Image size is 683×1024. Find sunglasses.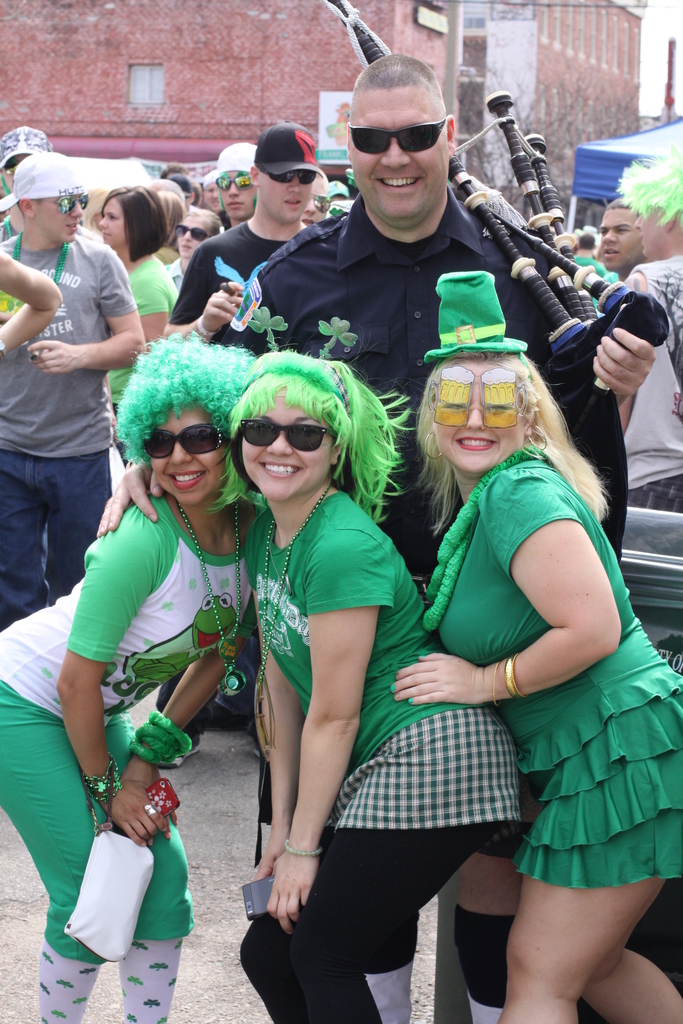
bbox=[218, 174, 252, 187].
